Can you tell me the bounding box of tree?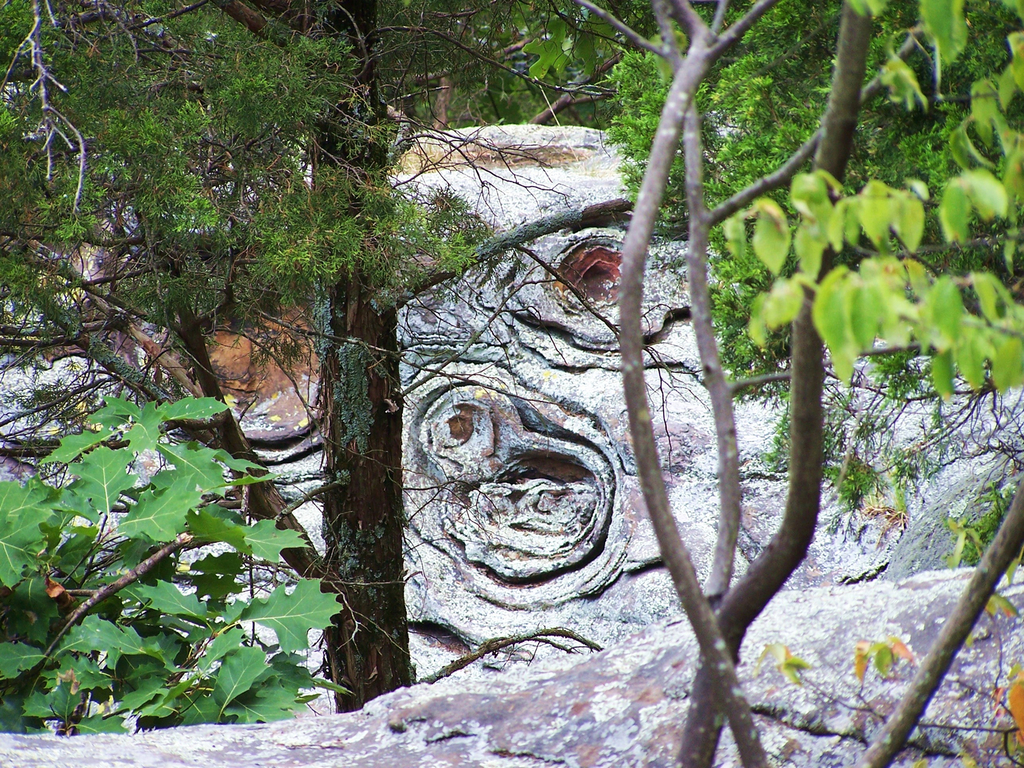
bbox=[520, 0, 1023, 767].
